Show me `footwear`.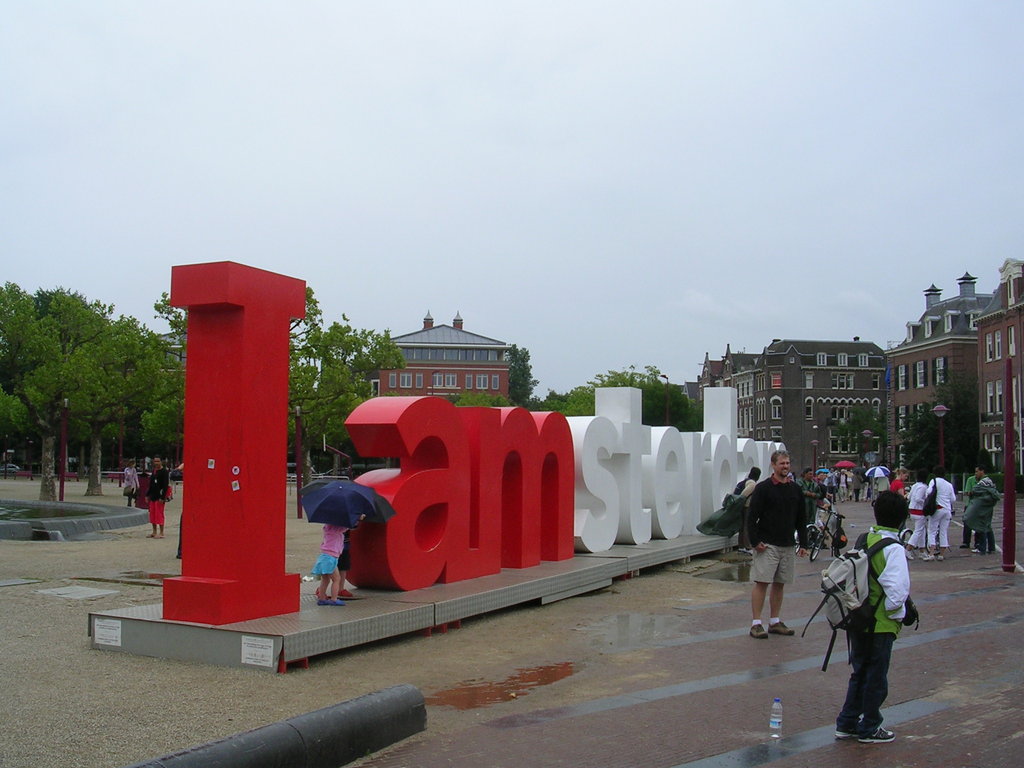
`footwear` is here: {"x1": 767, "y1": 618, "x2": 794, "y2": 637}.
